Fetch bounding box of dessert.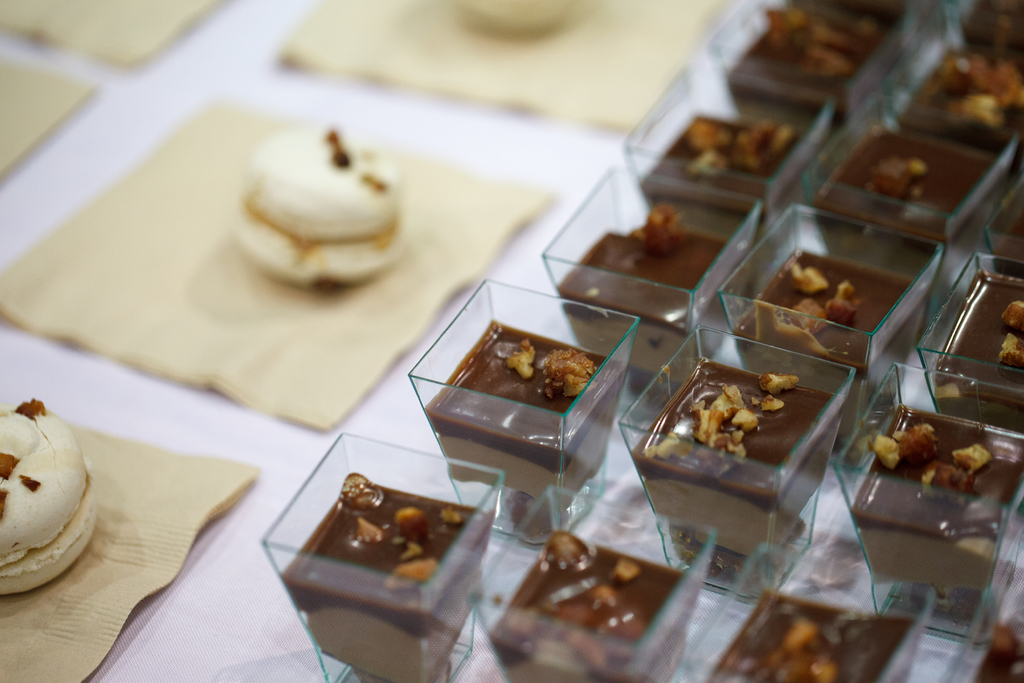
Bbox: x1=0 y1=397 x2=92 y2=596.
